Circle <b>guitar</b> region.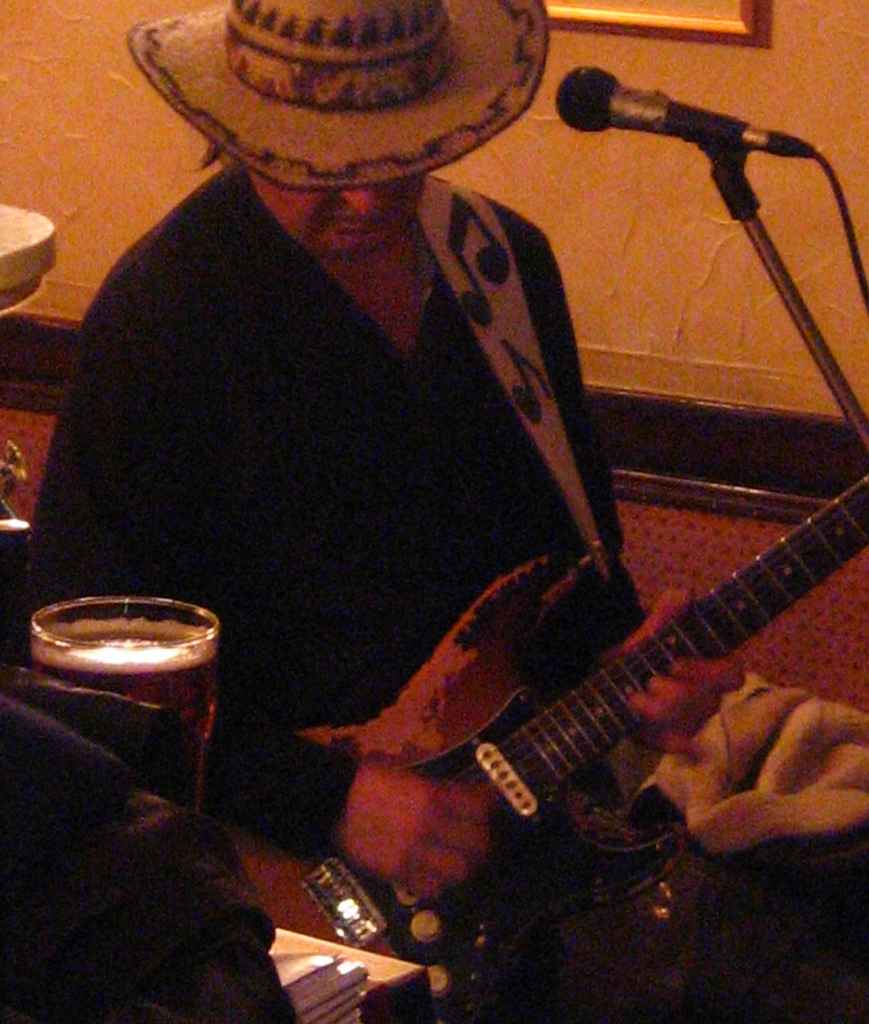
Region: 210, 472, 868, 1023.
